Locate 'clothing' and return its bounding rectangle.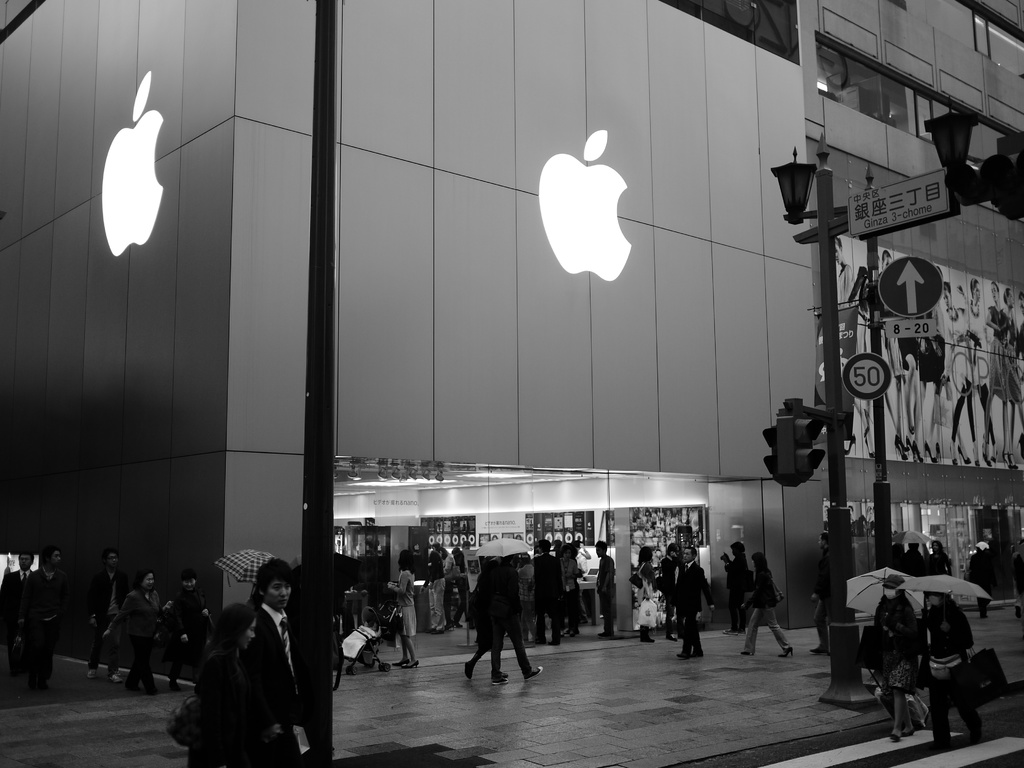
box(463, 547, 540, 689).
